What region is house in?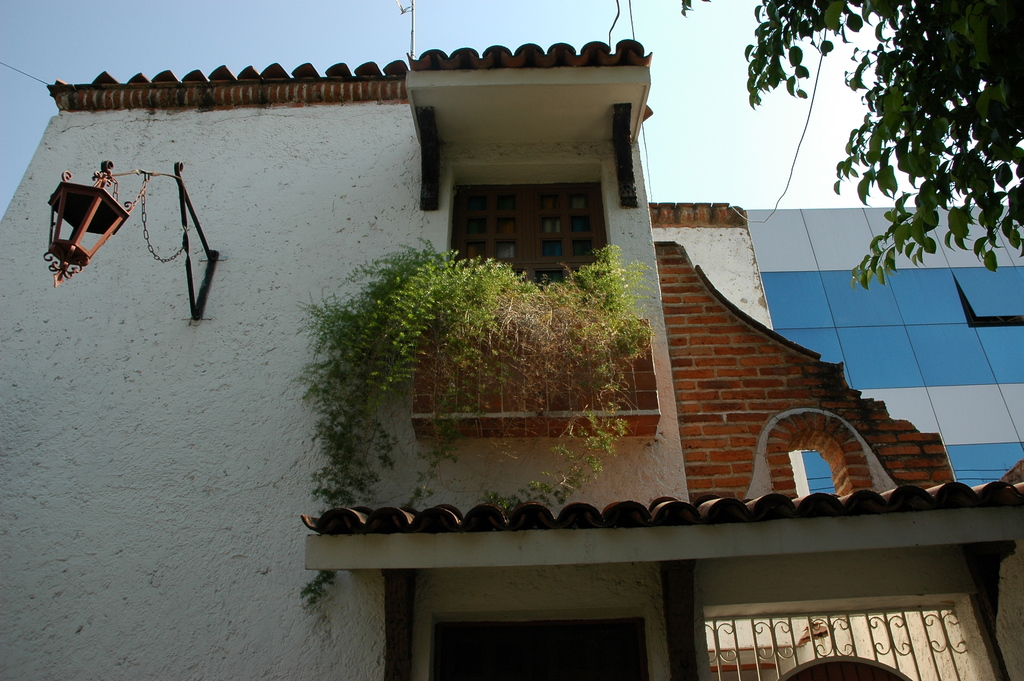
rect(751, 205, 1023, 489).
